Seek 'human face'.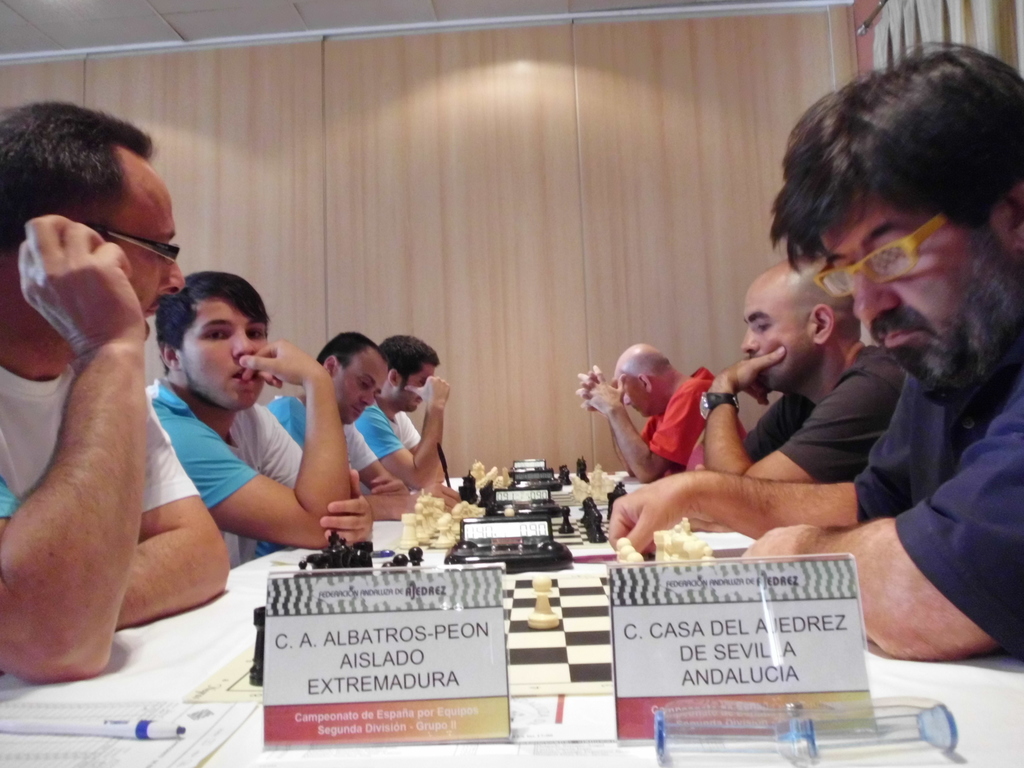
BBox(326, 348, 390, 426).
